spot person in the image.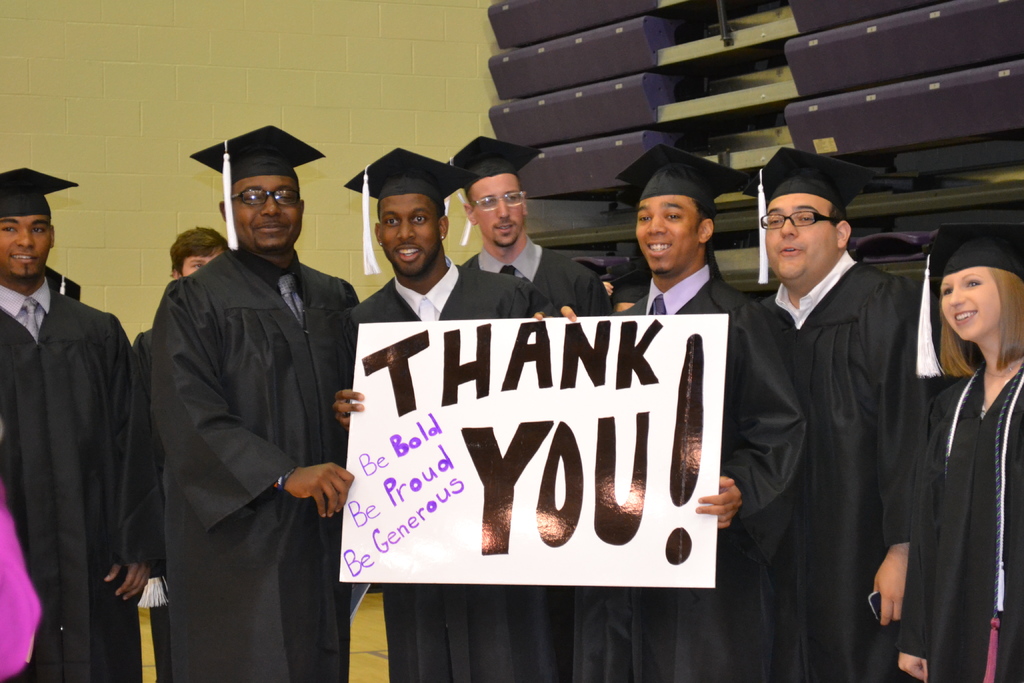
person found at bbox=(122, 225, 228, 628).
